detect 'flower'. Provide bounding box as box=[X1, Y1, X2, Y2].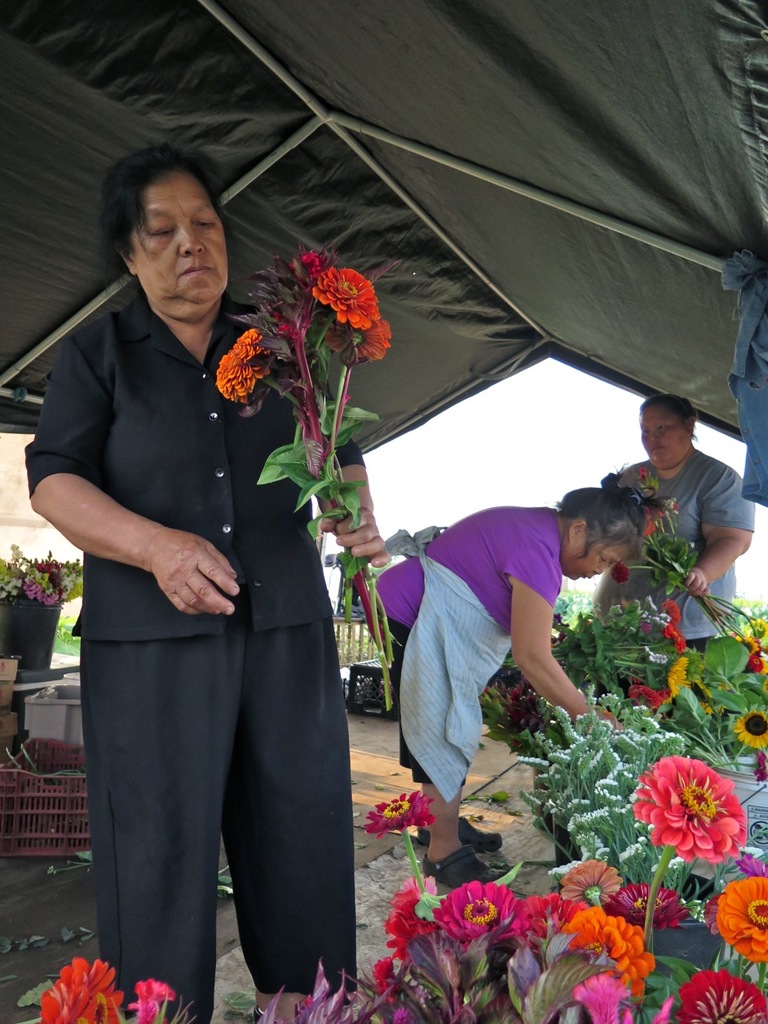
box=[731, 707, 767, 748].
